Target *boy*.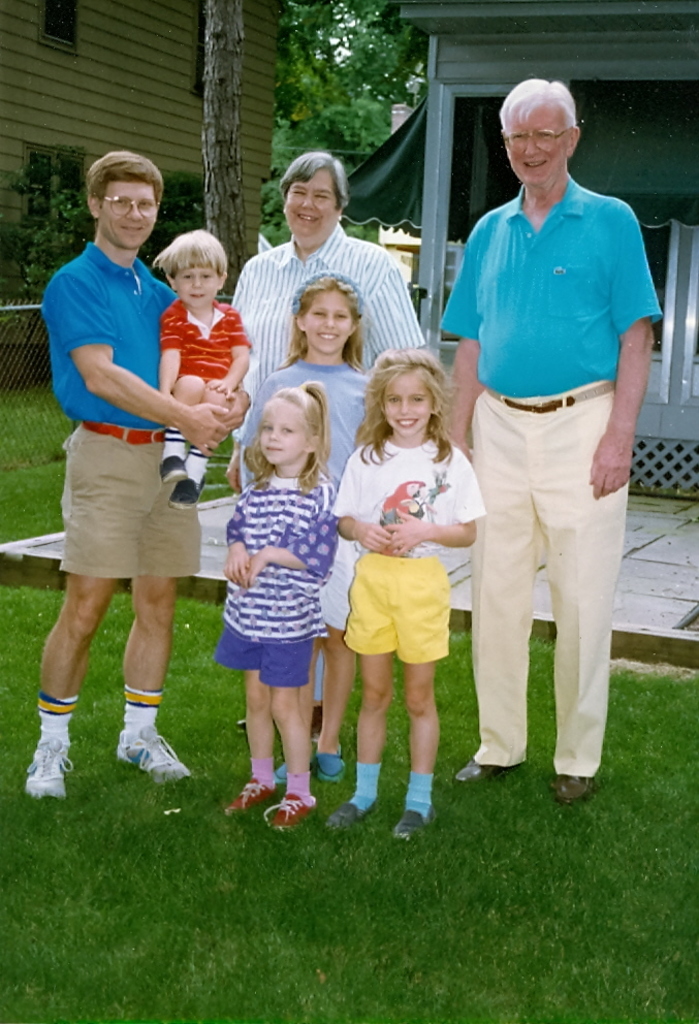
Target region: 145 229 251 514.
